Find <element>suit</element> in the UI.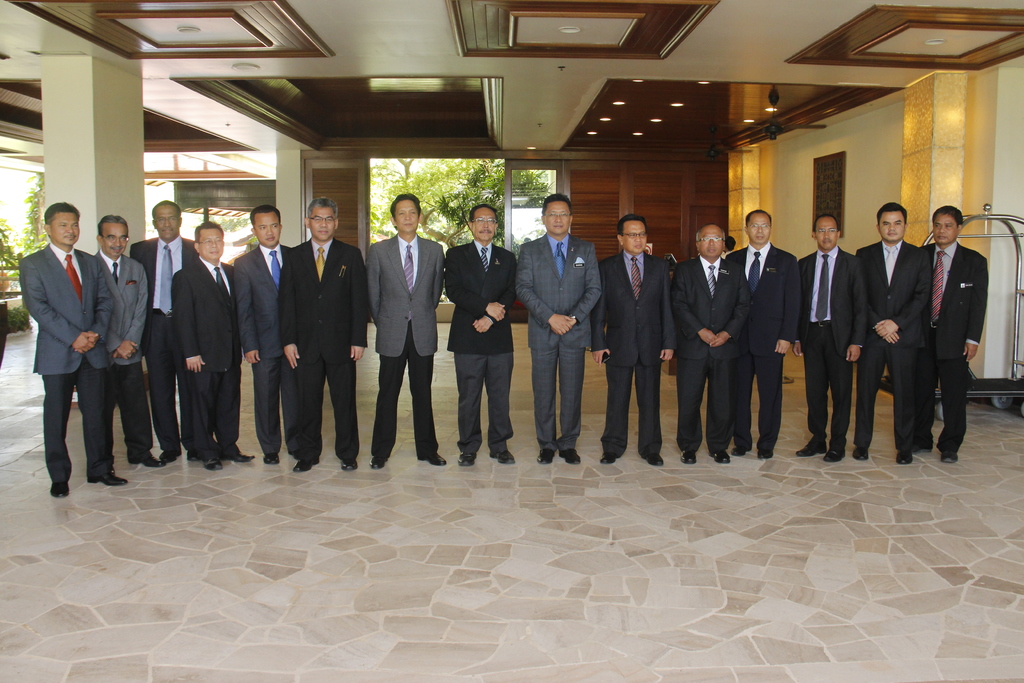
UI element at bbox=[234, 242, 287, 454].
